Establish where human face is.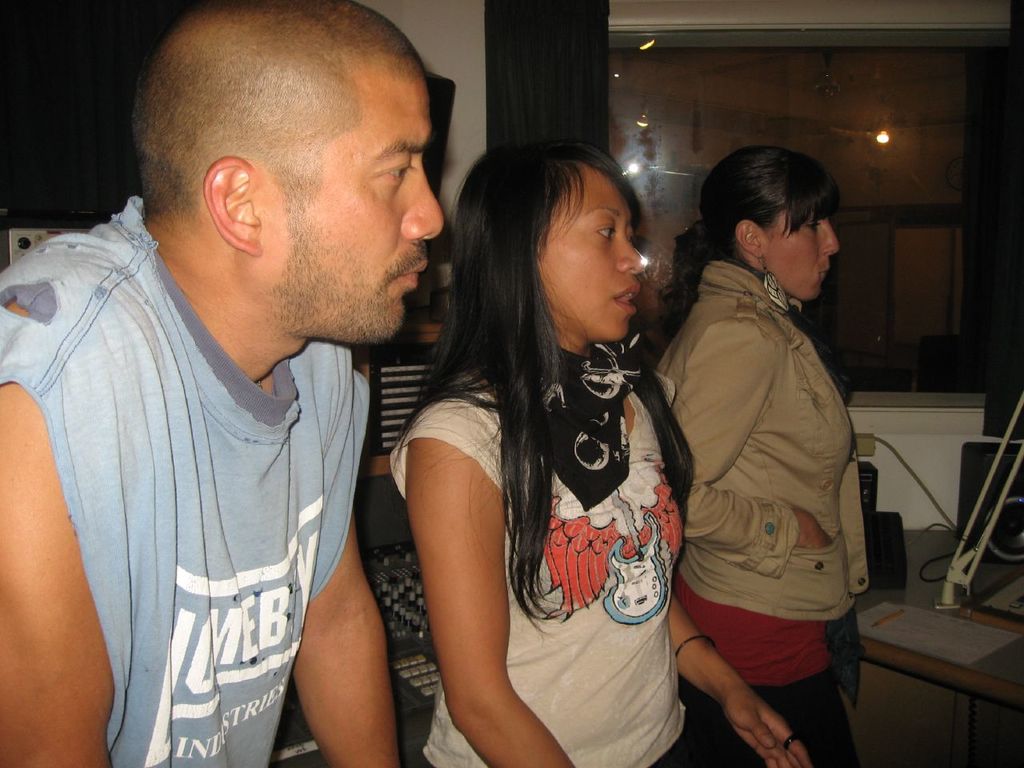
Established at 534,167,646,343.
